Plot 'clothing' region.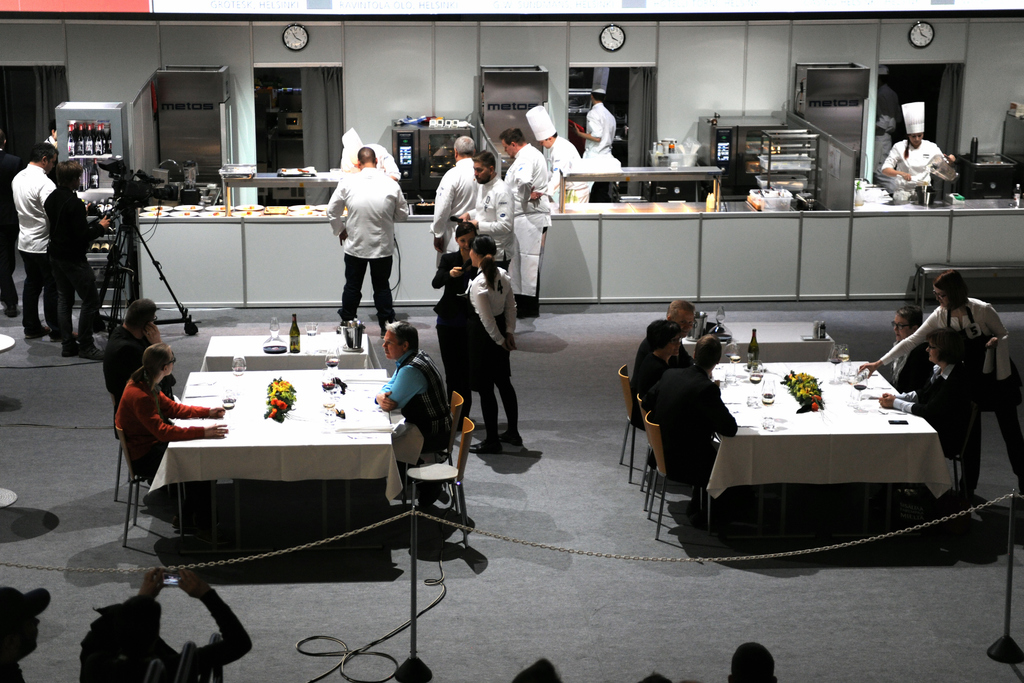
Plotted at bbox(539, 133, 583, 206).
